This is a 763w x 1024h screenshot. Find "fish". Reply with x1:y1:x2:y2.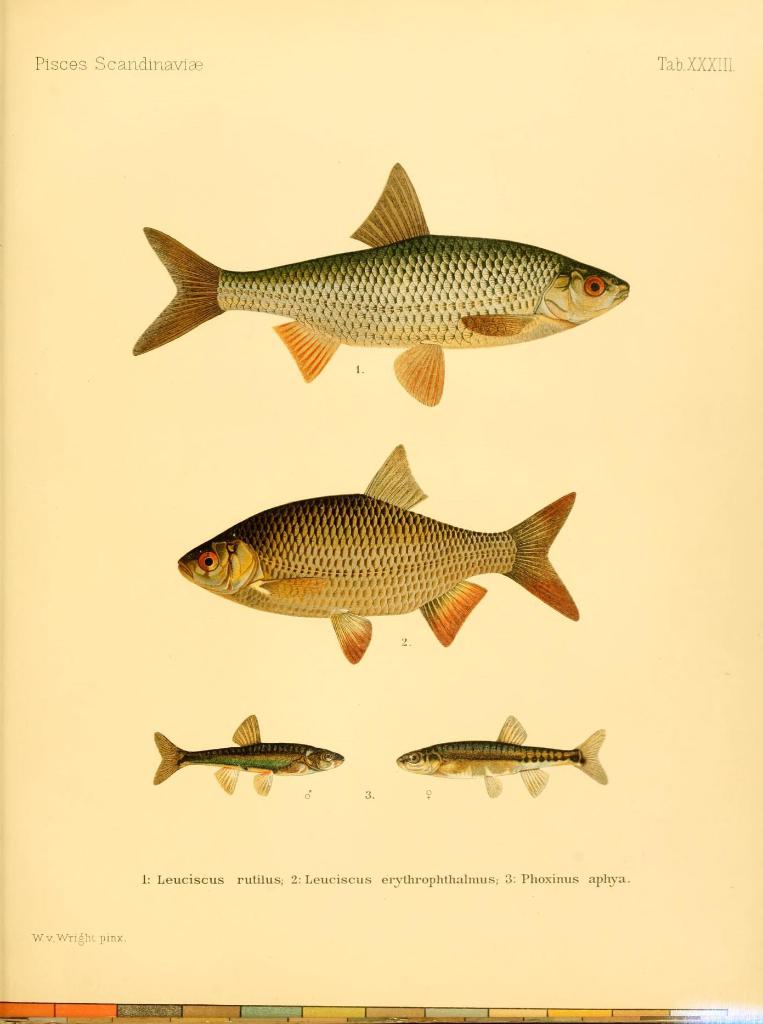
149:717:349:796.
